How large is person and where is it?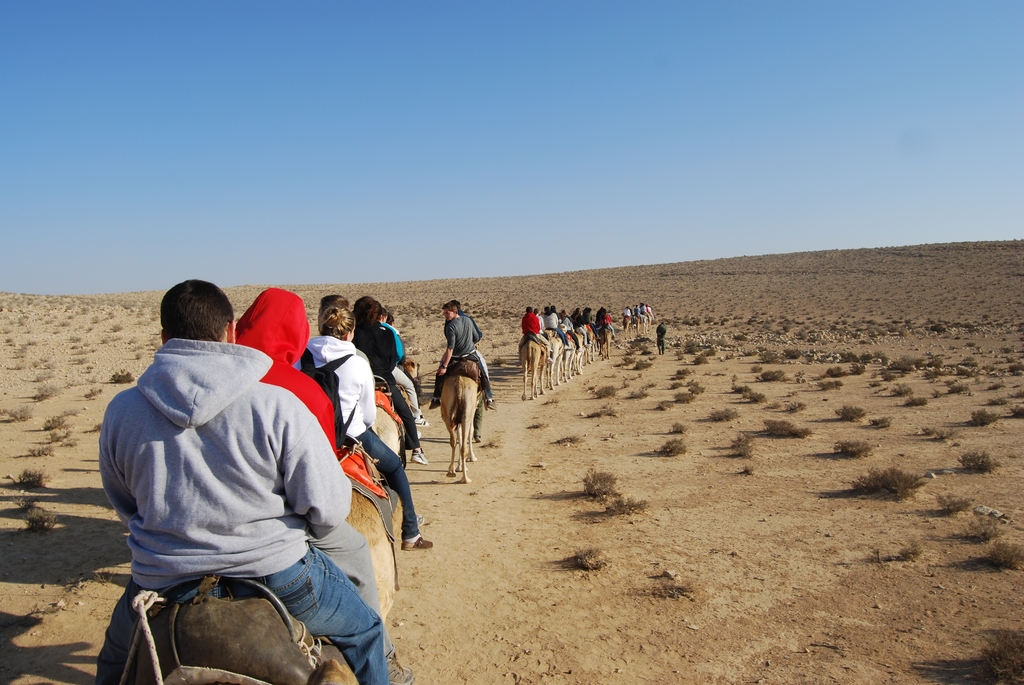
Bounding box: [429,300,493,410].
